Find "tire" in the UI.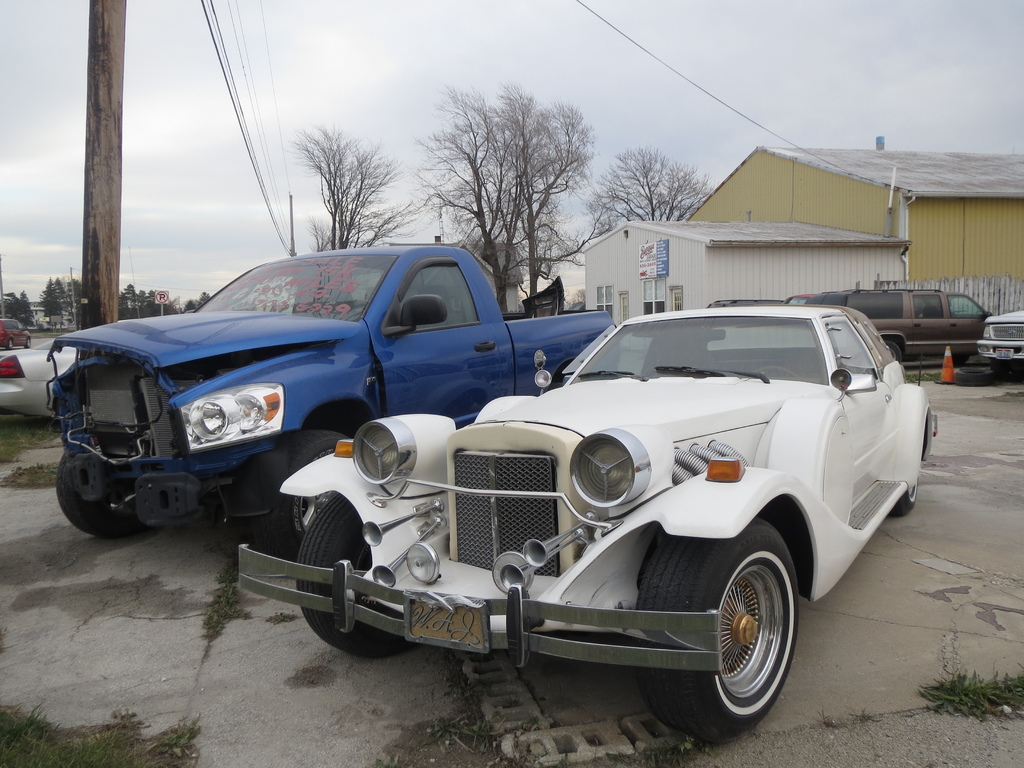
UI element at box(55, 450, 153, 538).
